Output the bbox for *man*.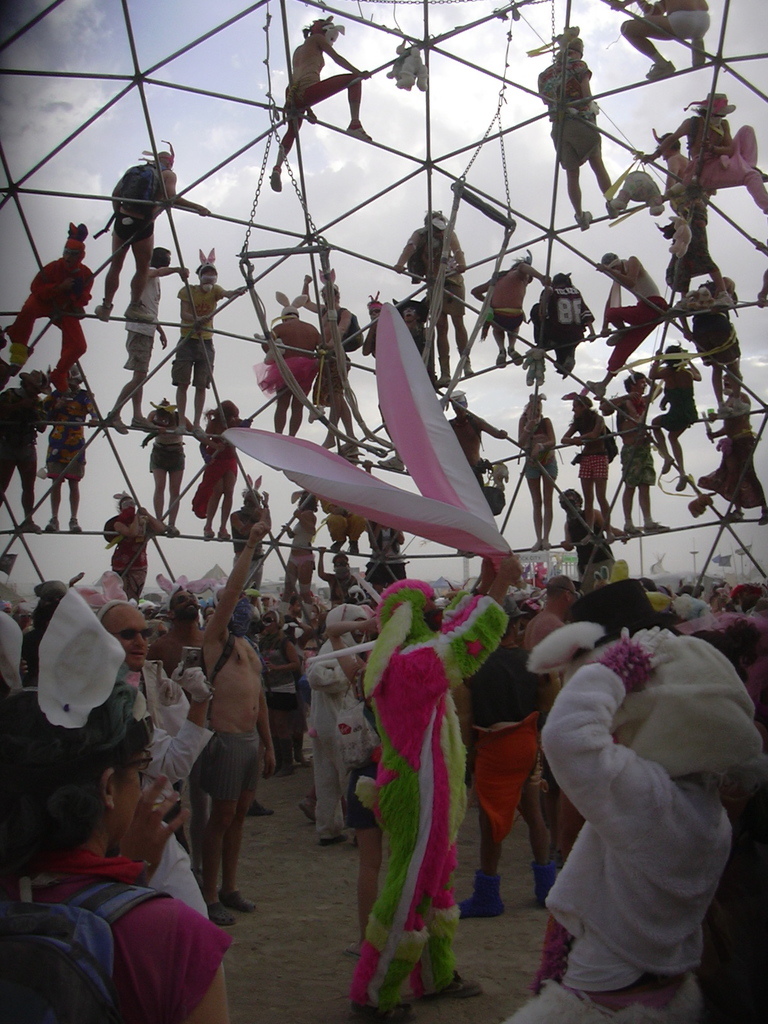
bbox=[100, 244, 189, 431].
